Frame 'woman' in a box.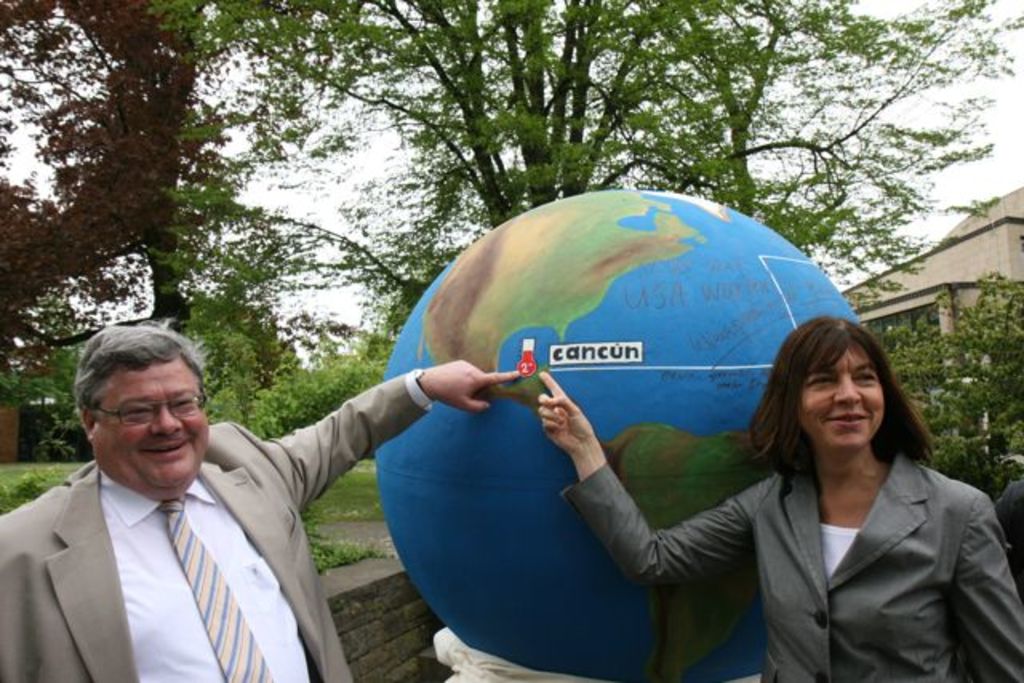
select_region(565, 296, 979, 672).
